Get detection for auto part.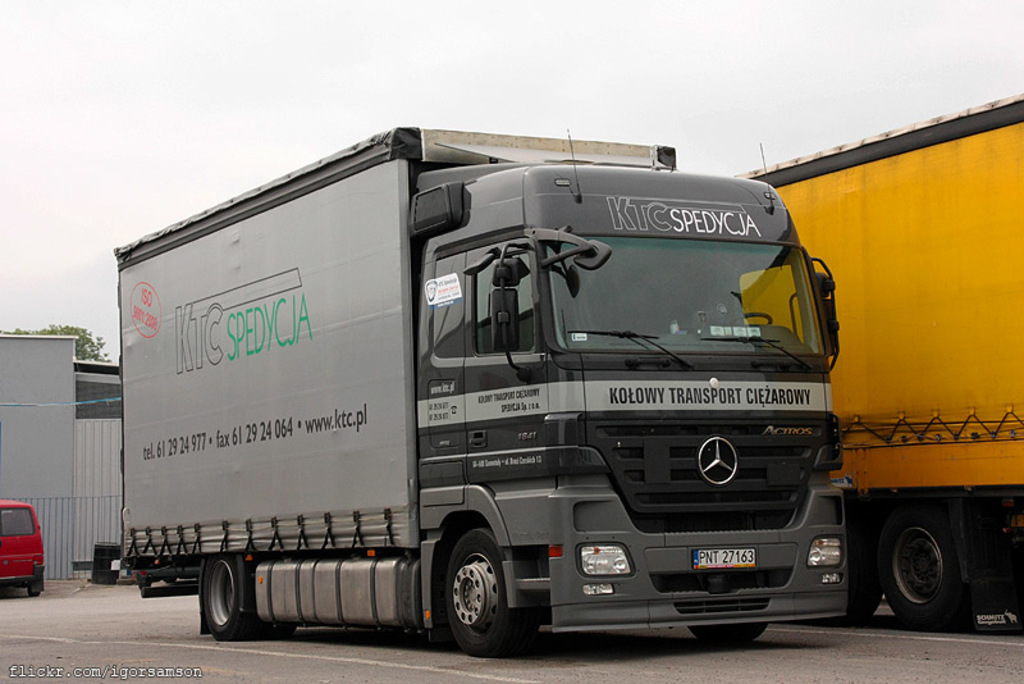
Detection: [444,529,532,655].
